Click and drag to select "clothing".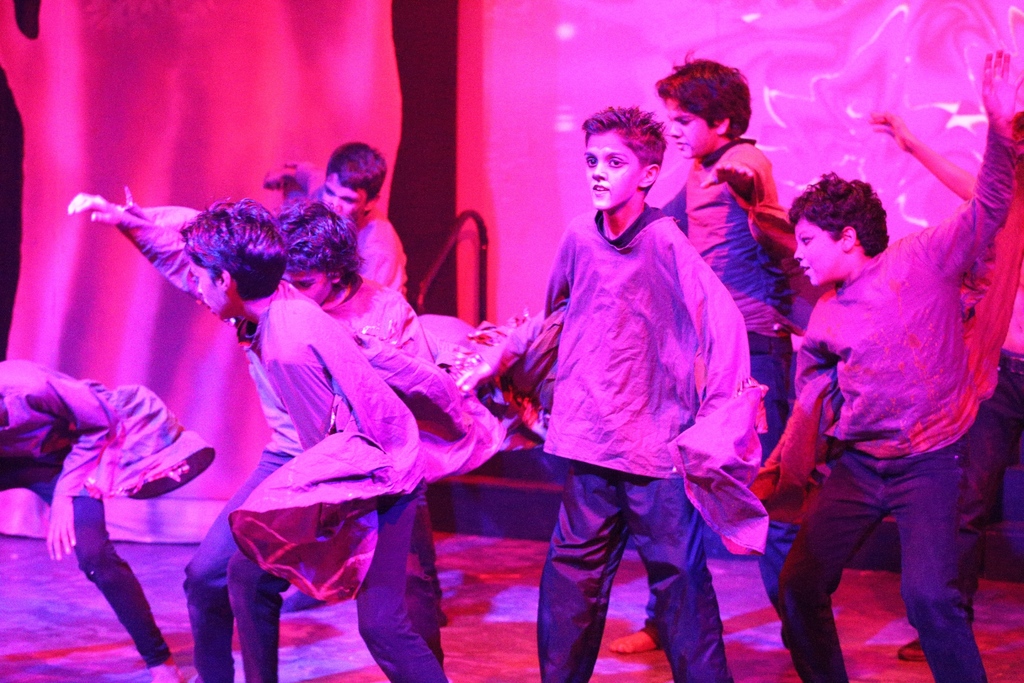
Selection: 643 136 822 623.
